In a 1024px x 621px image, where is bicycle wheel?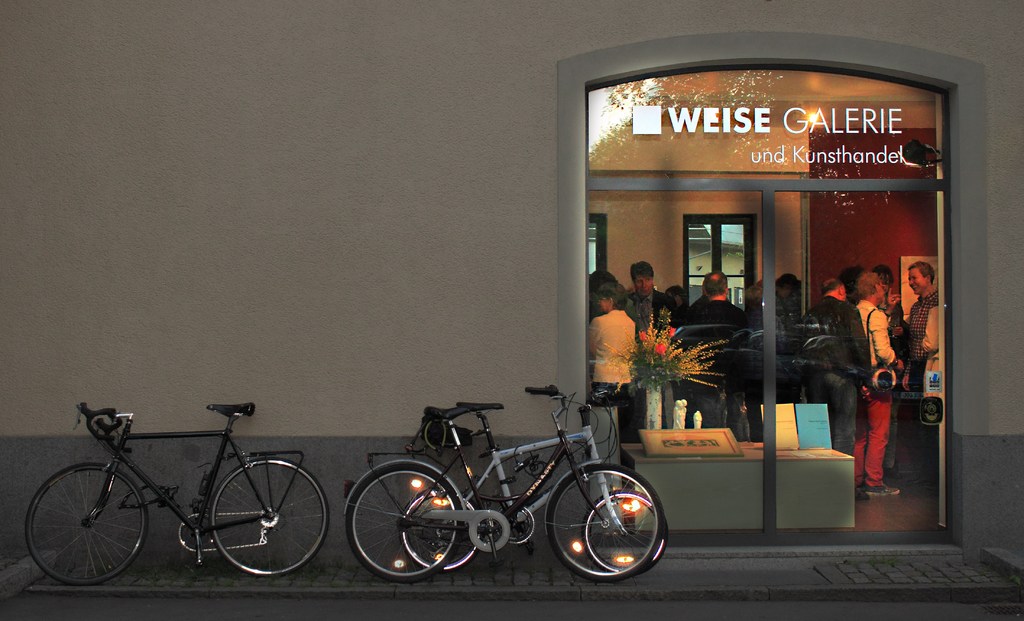
select_region(575, 491, 655, 574).
